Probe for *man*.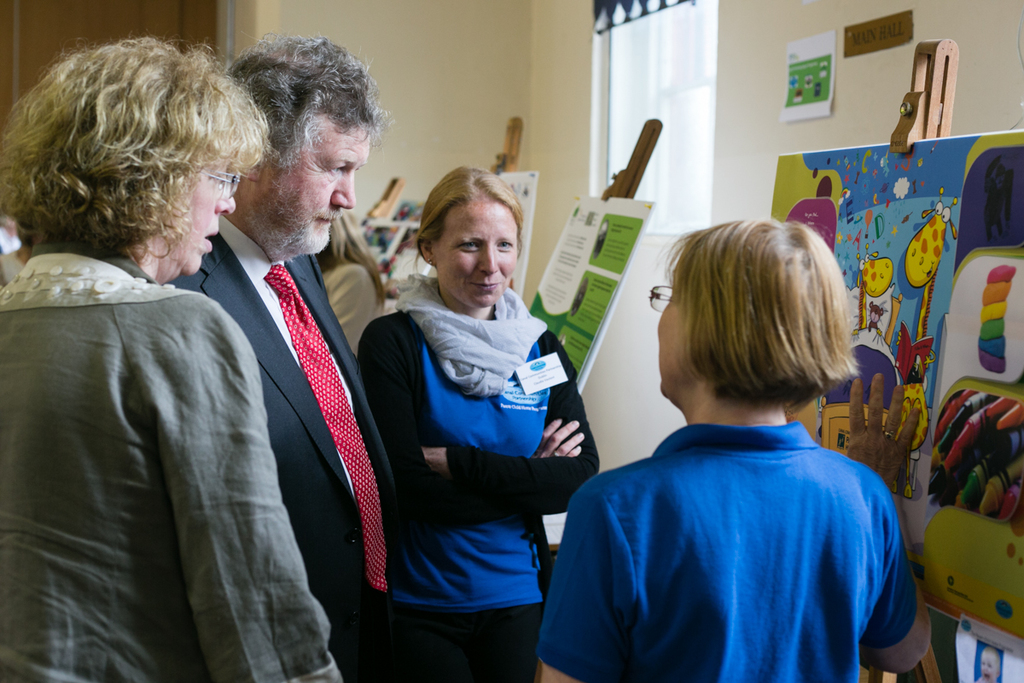
Probe result: locate(161, 35, 408, 682).
